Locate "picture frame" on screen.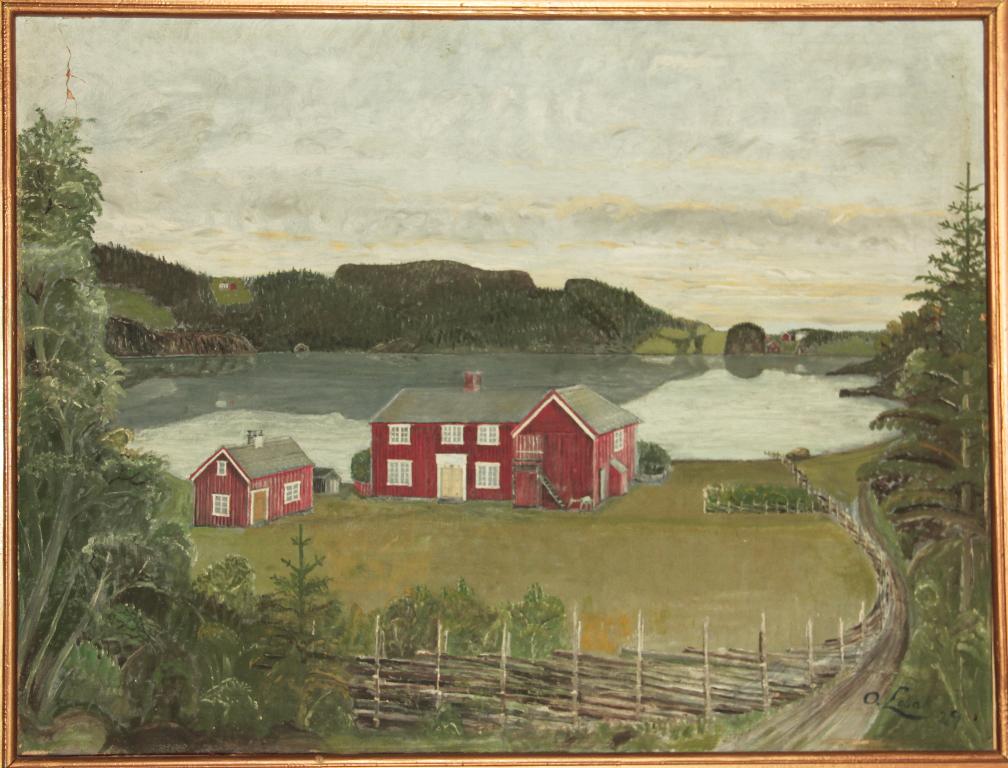
On screen at 0, 0, 1005, 767.
